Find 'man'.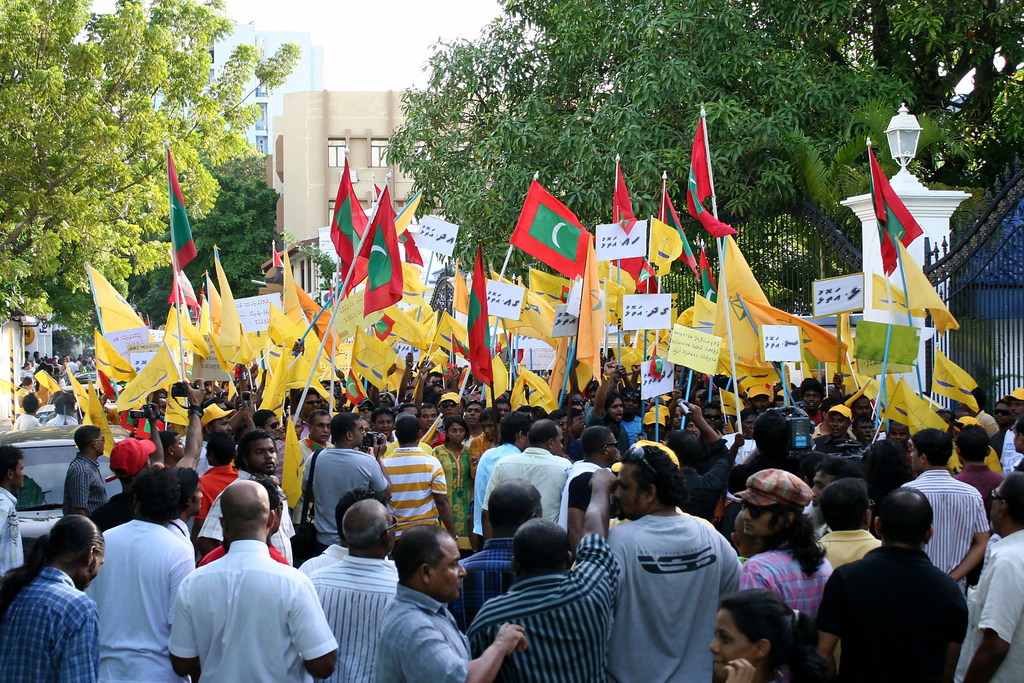
bbox=[726, 407, 759, 472].
